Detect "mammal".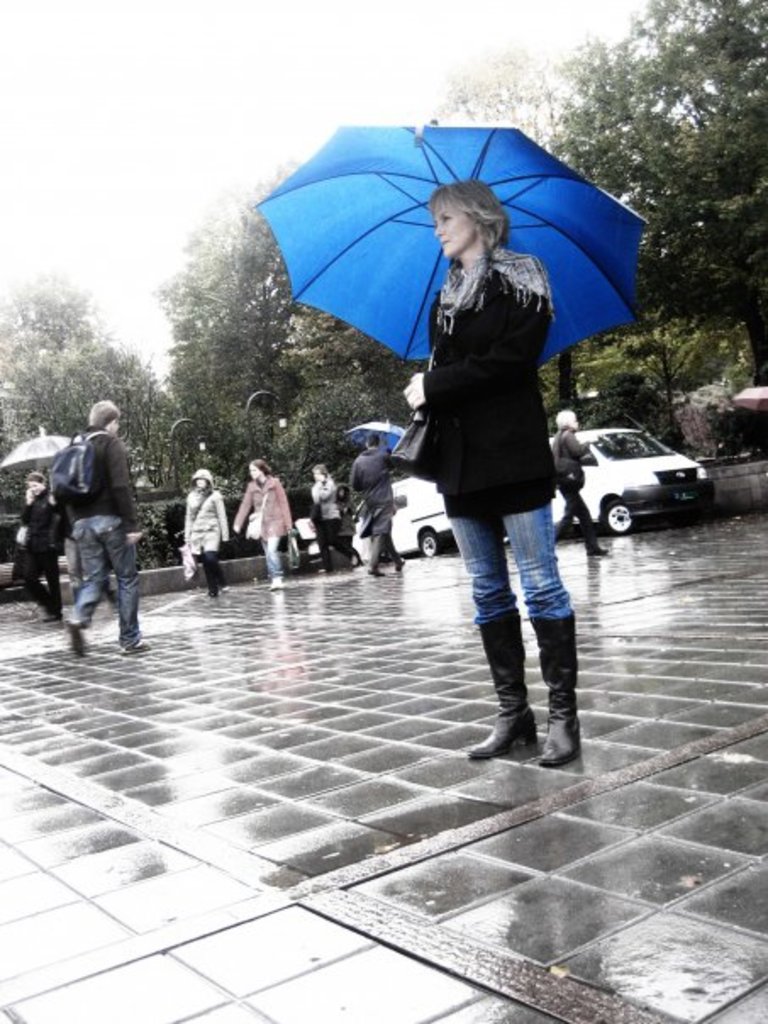
Detected at region(232, 465, 293, 585).
